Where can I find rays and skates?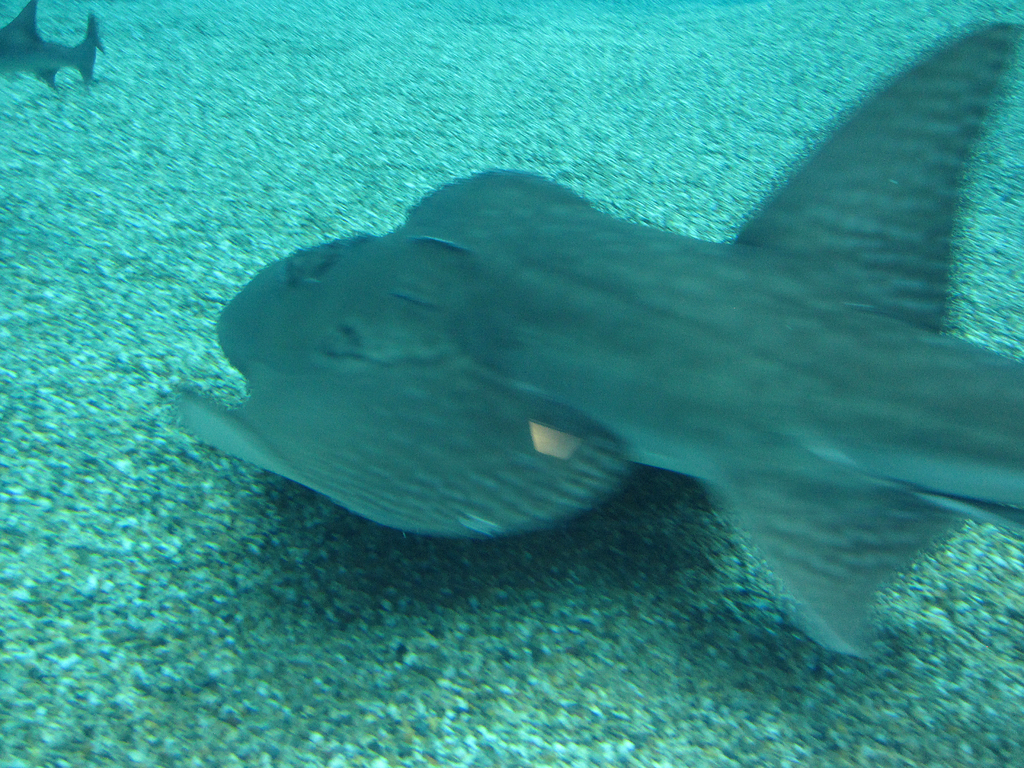
You can find it at (175,63,1023,637).
